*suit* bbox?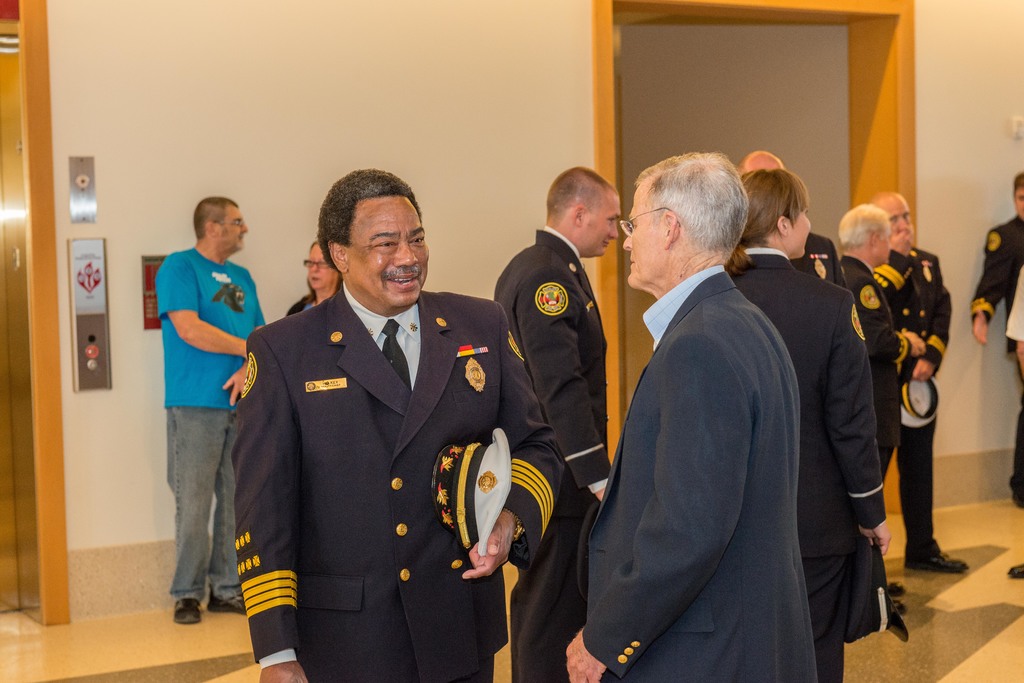
select_region(968, 210, 1023, 493)
